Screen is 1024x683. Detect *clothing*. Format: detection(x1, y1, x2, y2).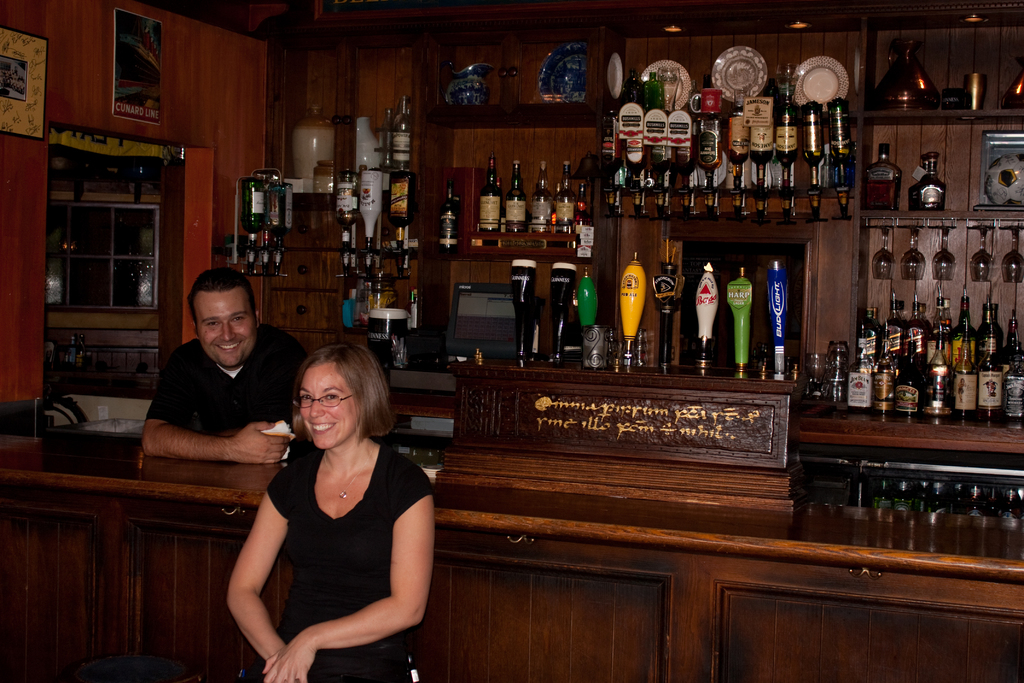
detection(143, 333, 320, 433).
